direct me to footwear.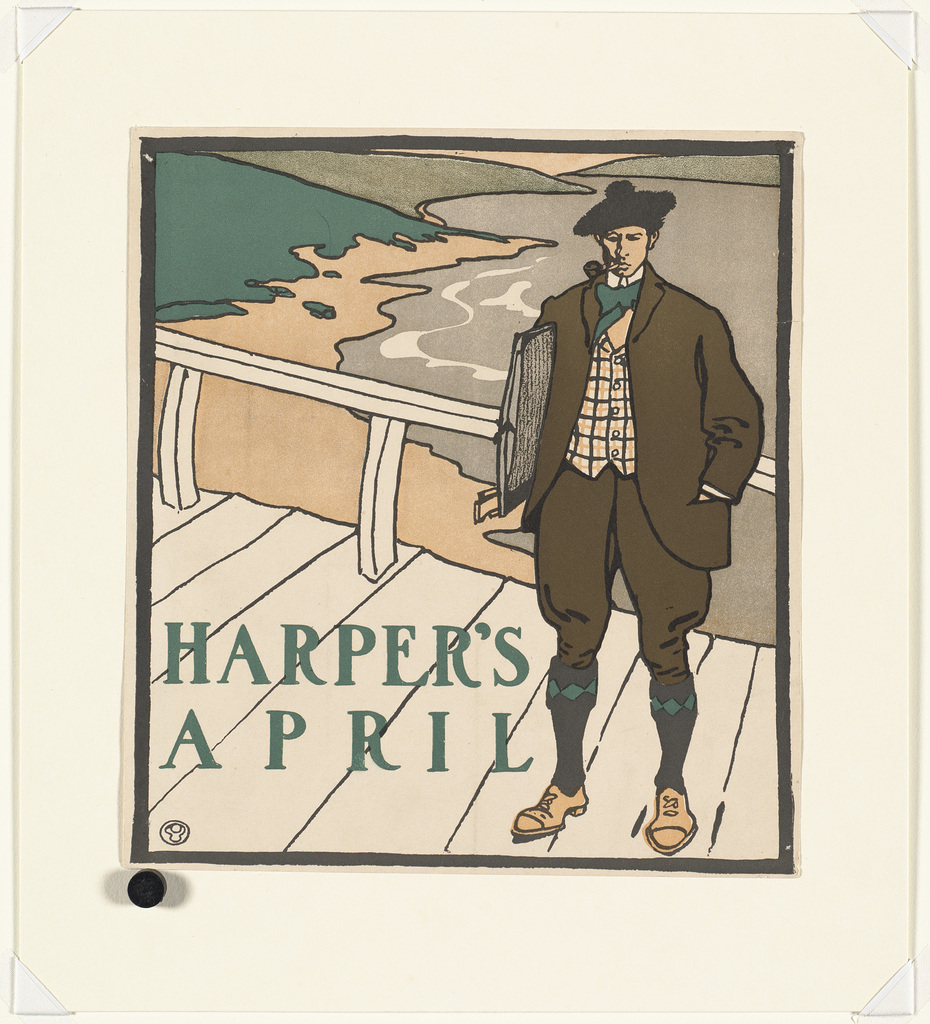
Direction: (x1=504, y1=774, x2=593, y2=834).
